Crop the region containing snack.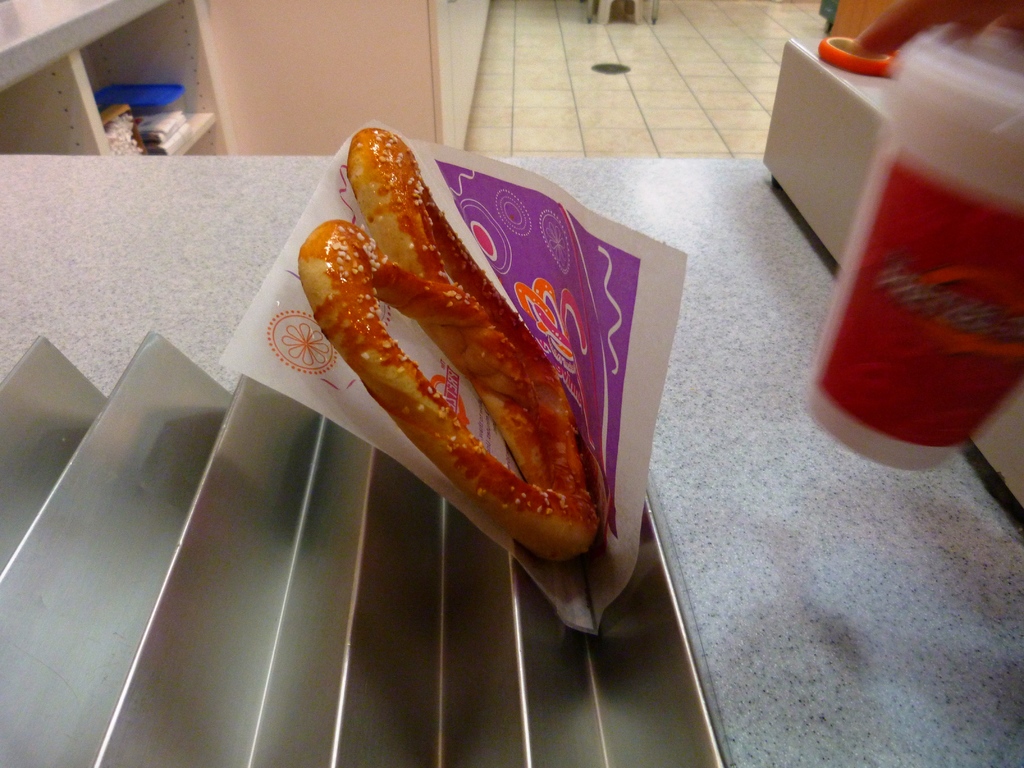
Crop region: [292,124,600,574].
